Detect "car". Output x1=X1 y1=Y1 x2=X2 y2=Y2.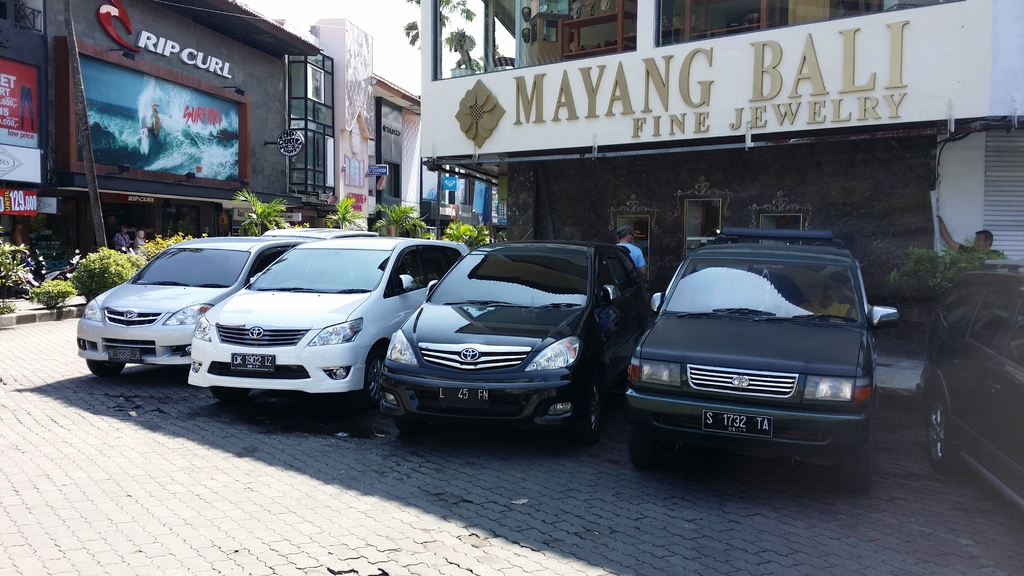
x1=373 y1=241 x2=649 y2=443.
